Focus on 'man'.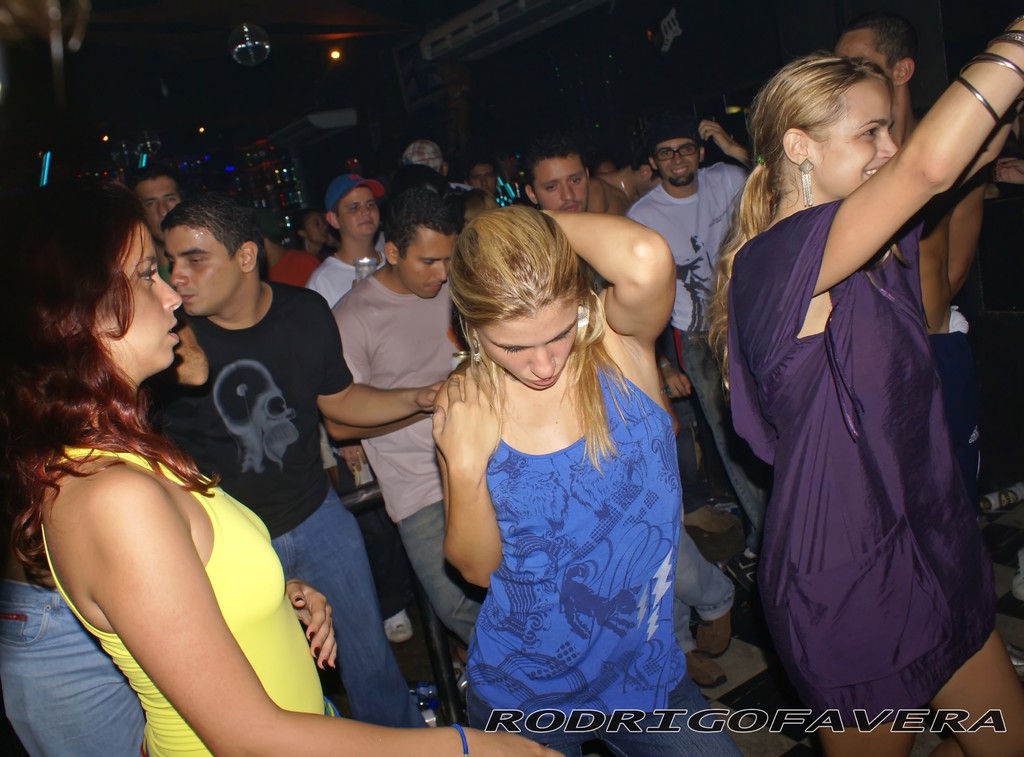
Focused at 404/141/474/187.
